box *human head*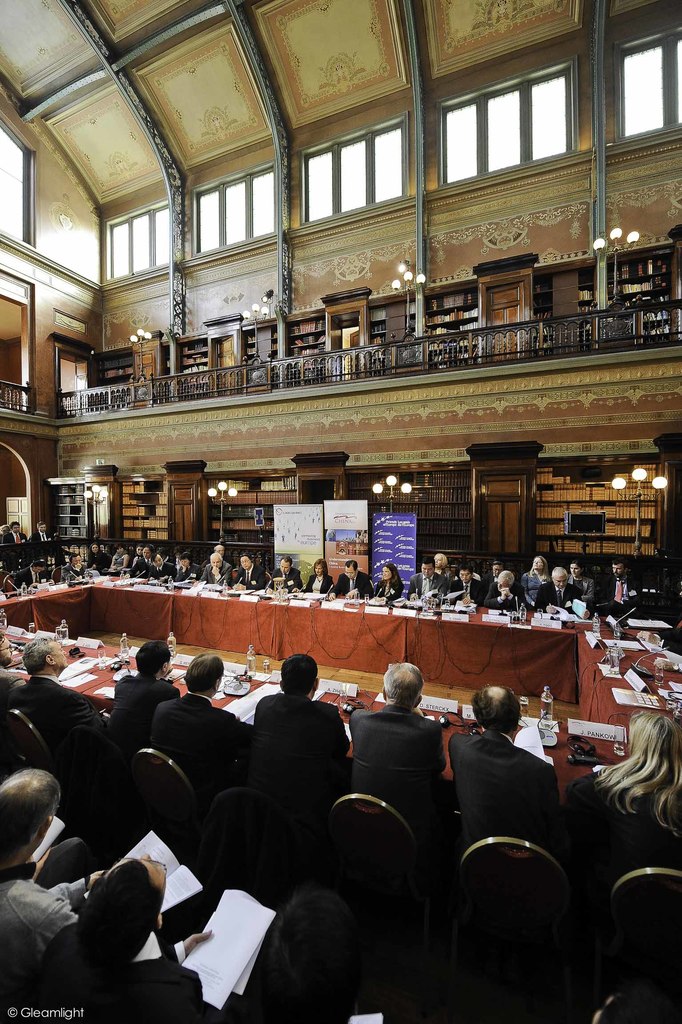
Rect(270, 657, 321, 698)
